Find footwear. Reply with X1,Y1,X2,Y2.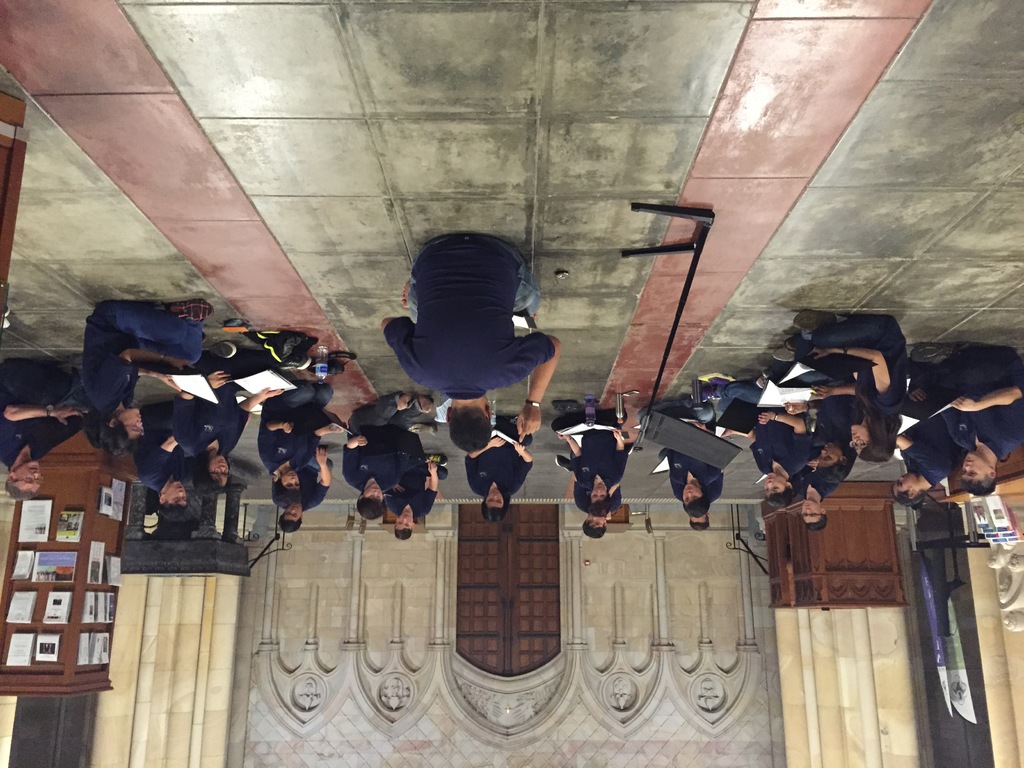
792,310,837,333.
